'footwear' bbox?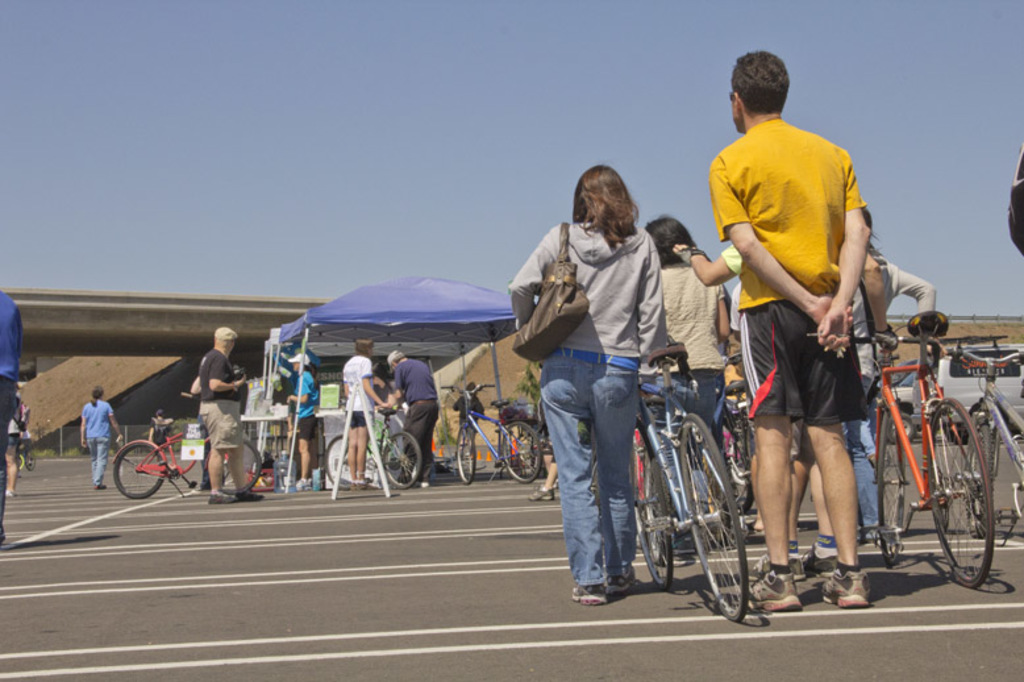
bbox(236, 487, 269, 507)
